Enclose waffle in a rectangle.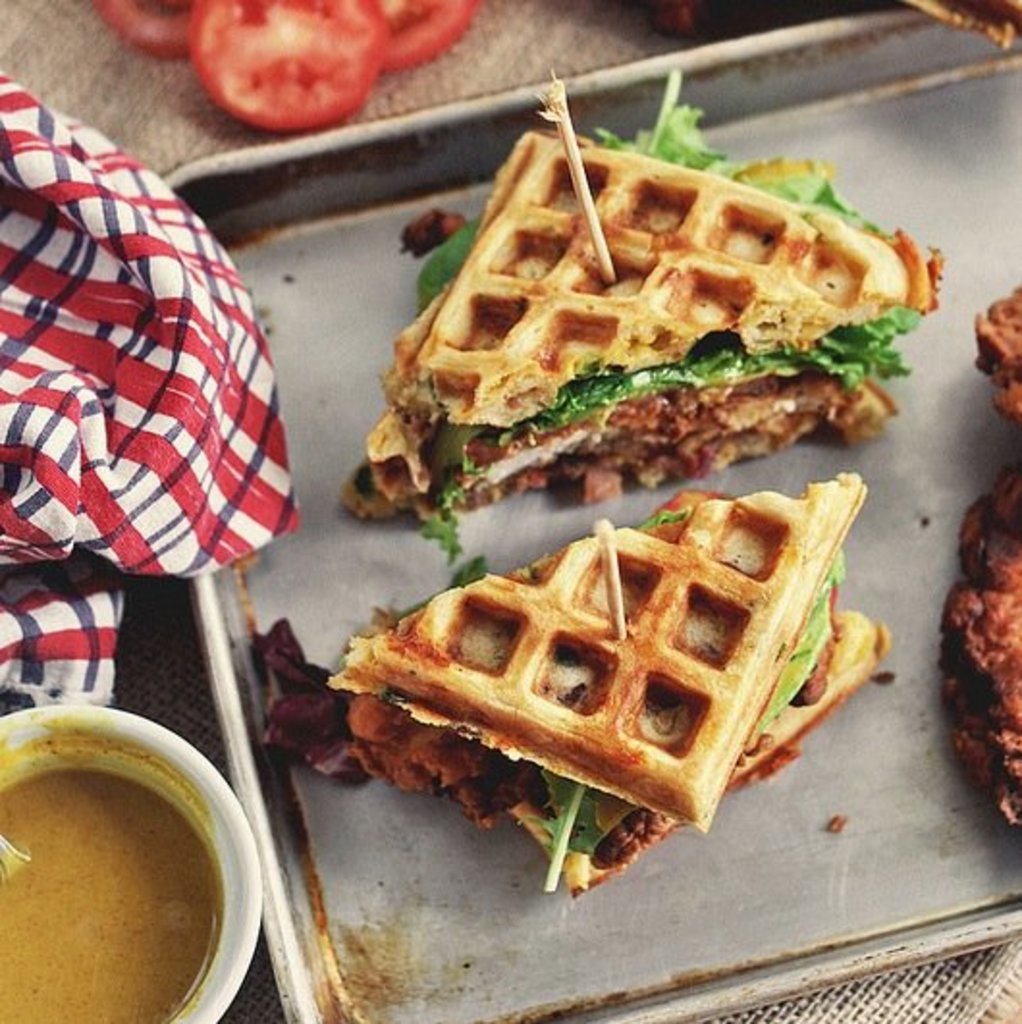
bbox=(498, 594, 912, 904).
